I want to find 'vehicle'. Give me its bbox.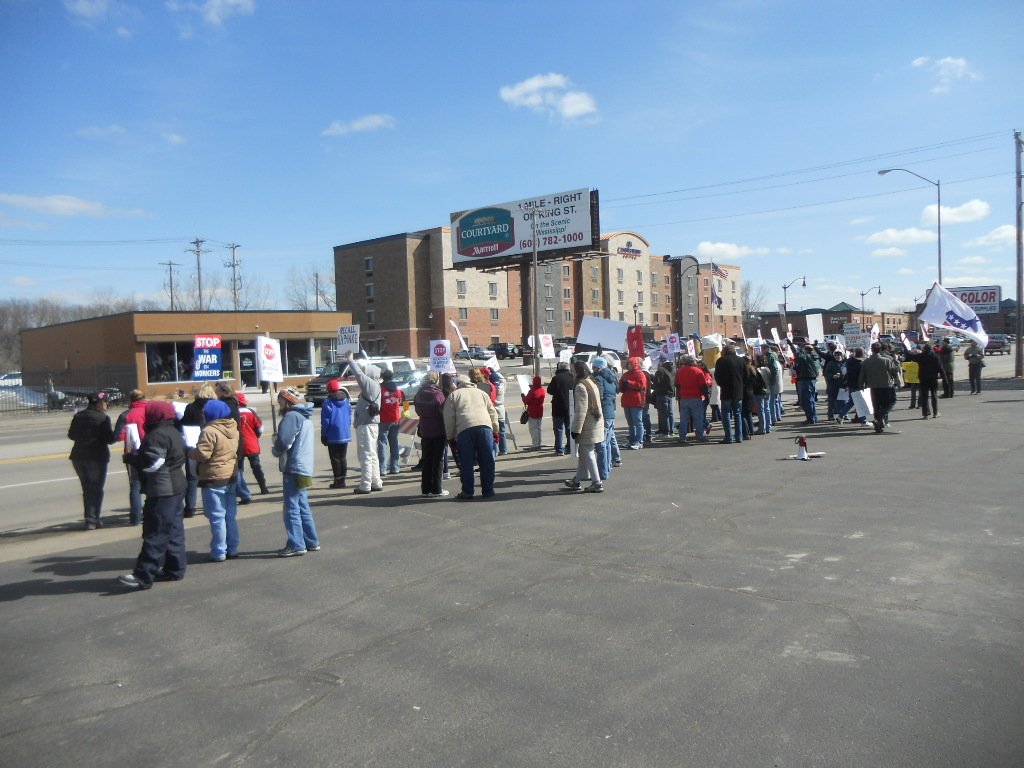
456:346:492:359.
